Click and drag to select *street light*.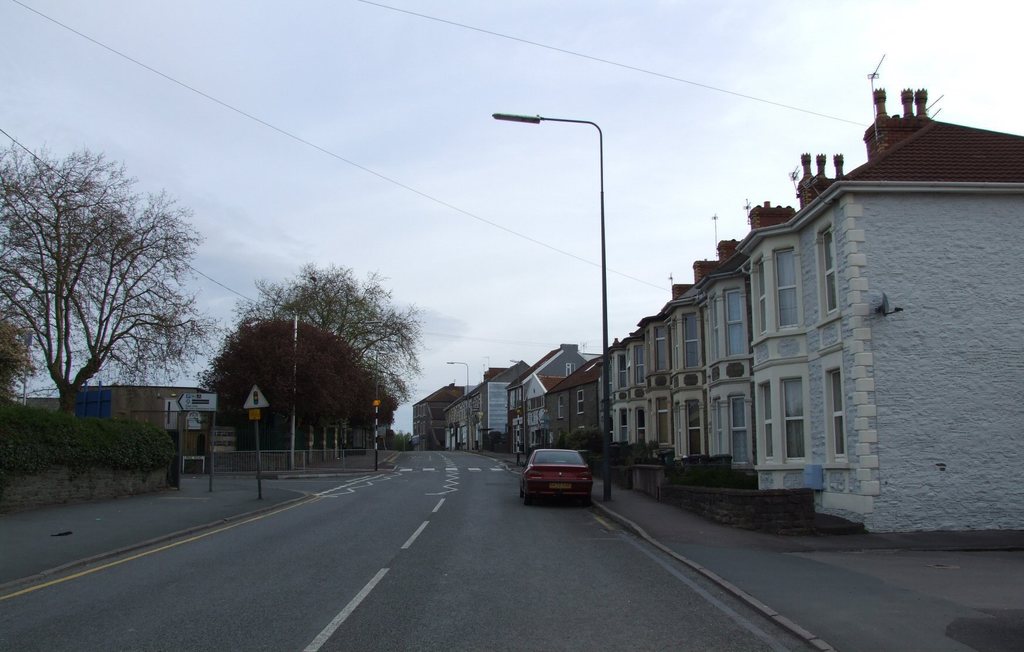
Selection: 274/306/301/468.
